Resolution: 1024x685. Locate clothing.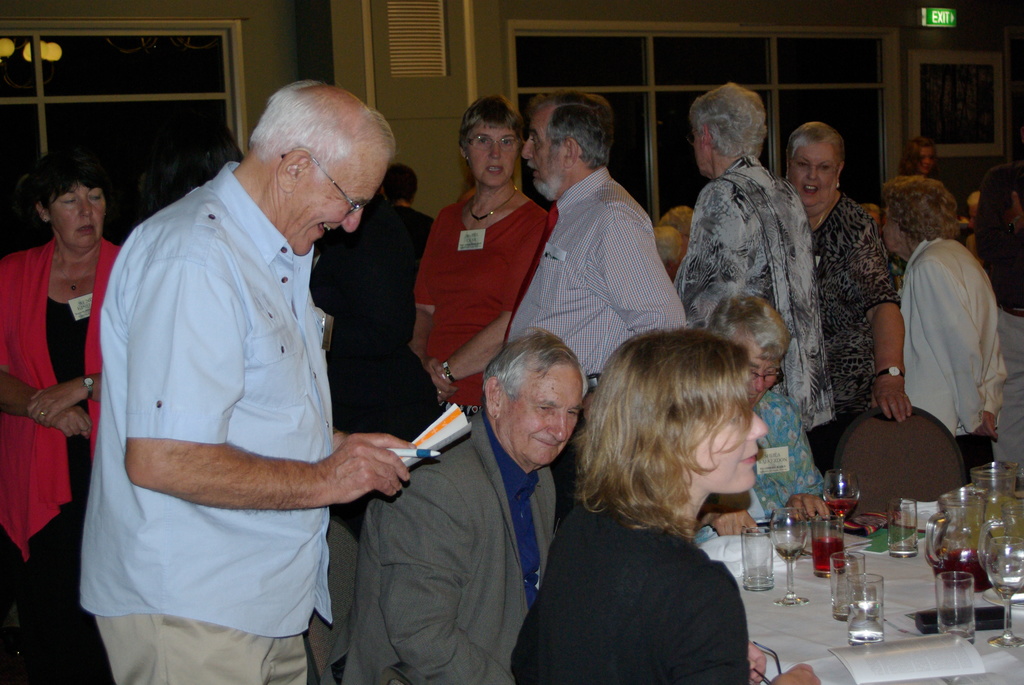
l=339, t=408, r=557, b=684.
